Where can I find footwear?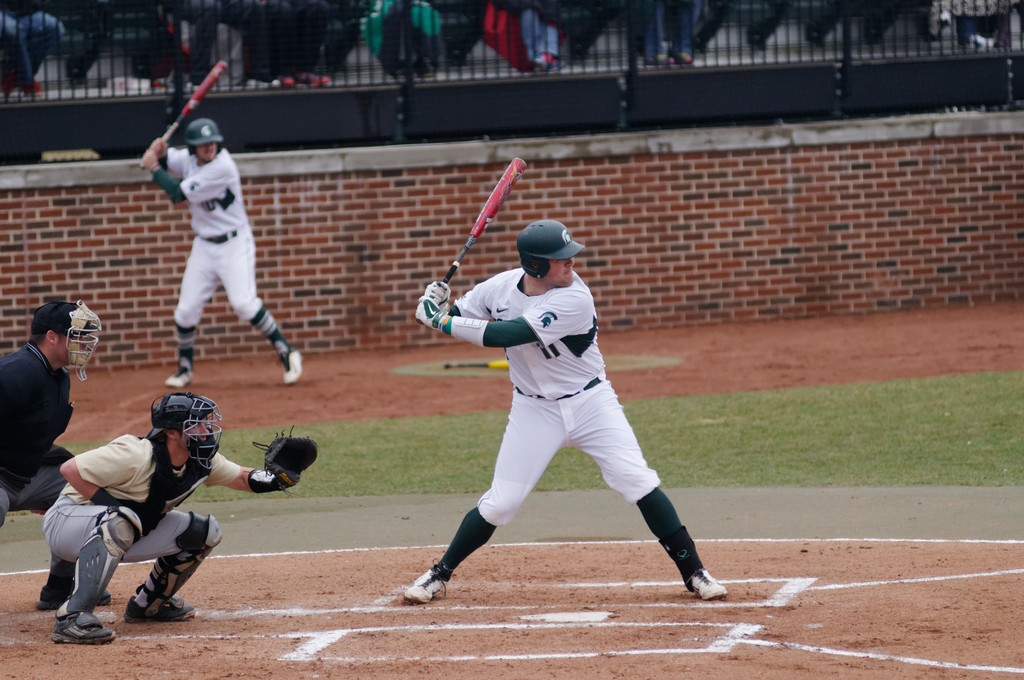
You can find it at [x1=404, y1=550, x2=468, y2=613].
